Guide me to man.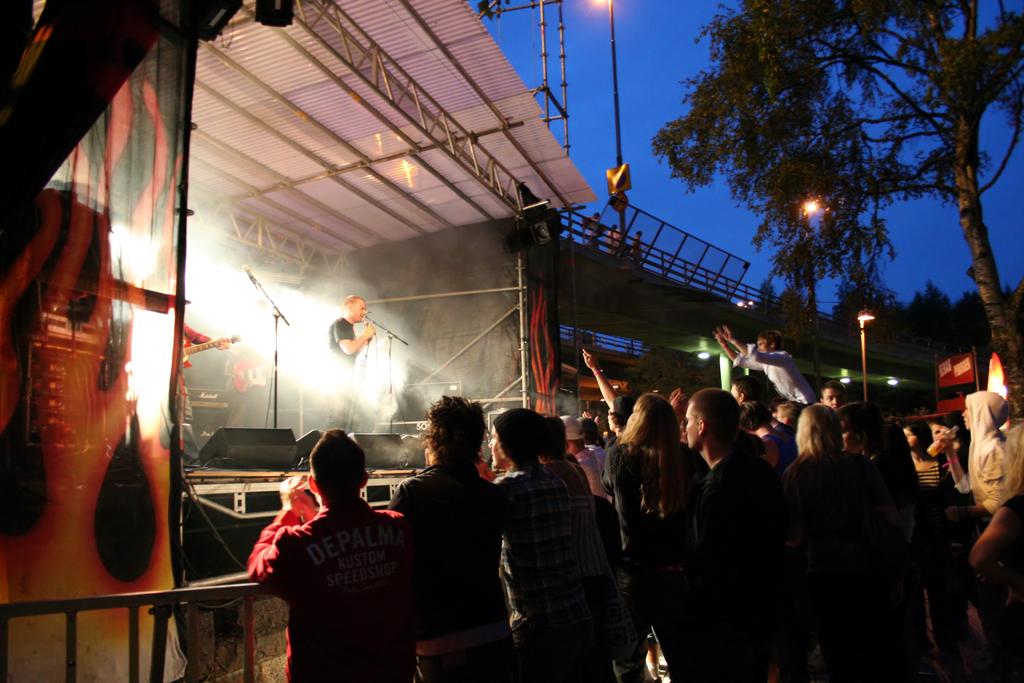
Guidance: <box>545,416,663,682</box>.
